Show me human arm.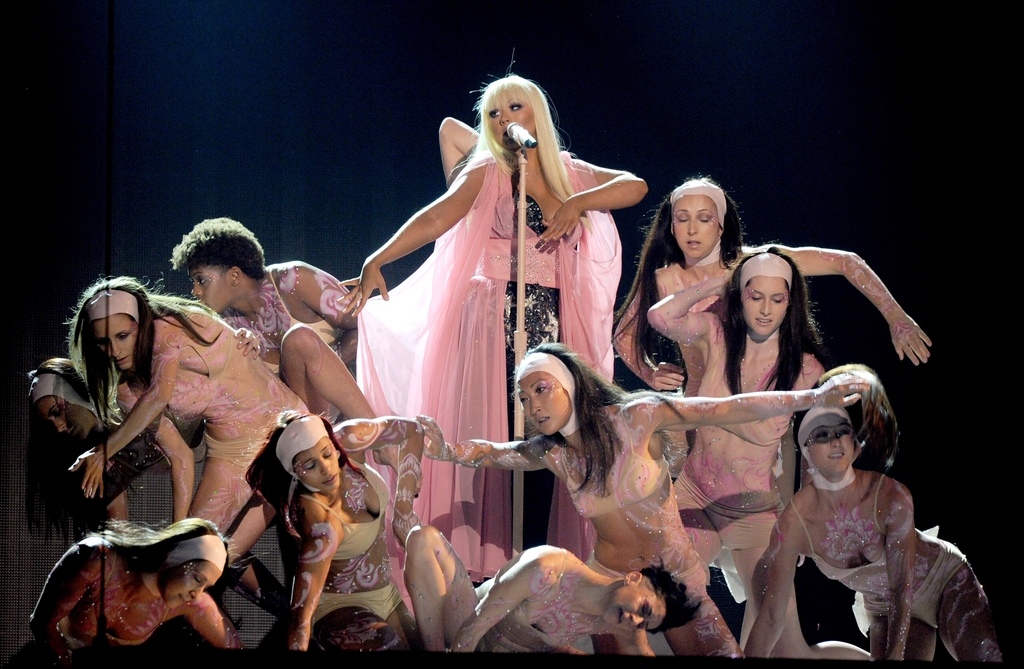
human arm is here: locate(760, 490, 819, 653).
